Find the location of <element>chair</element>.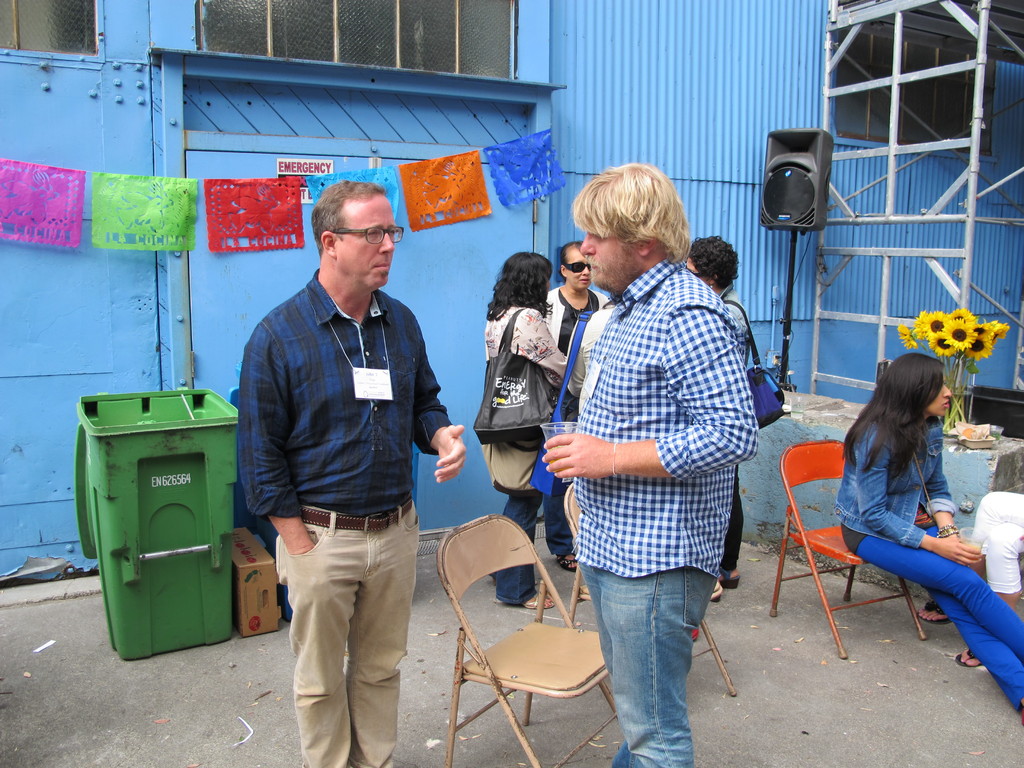
Location: 563 479 742 697.
